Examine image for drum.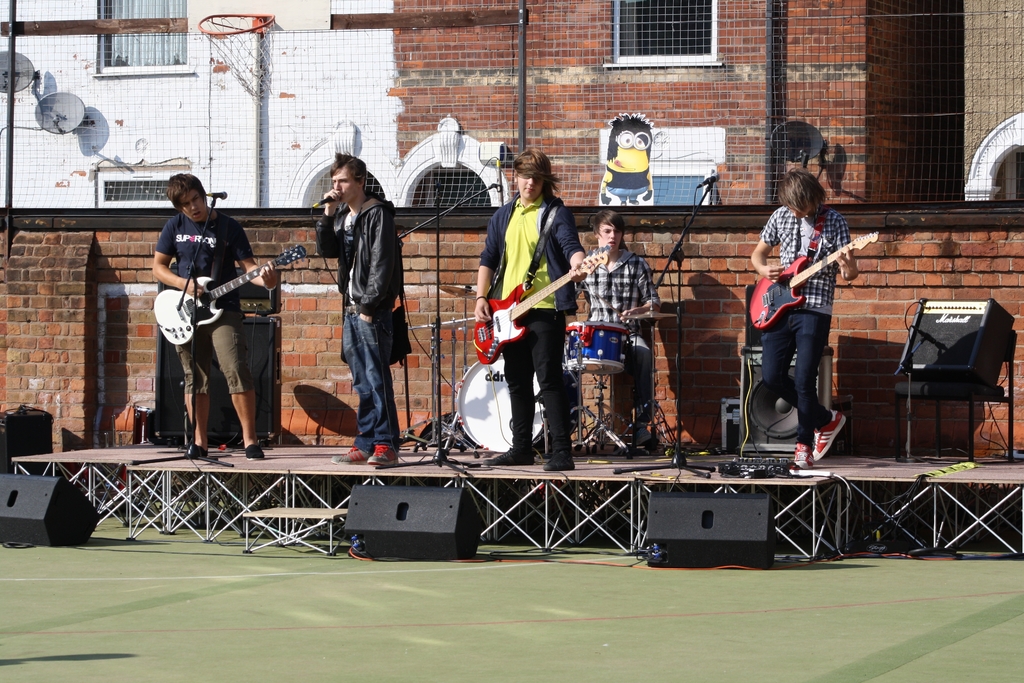
Examination result: {"x1": 564, "y1": 320, "x2": 627, "y2": 377}.
